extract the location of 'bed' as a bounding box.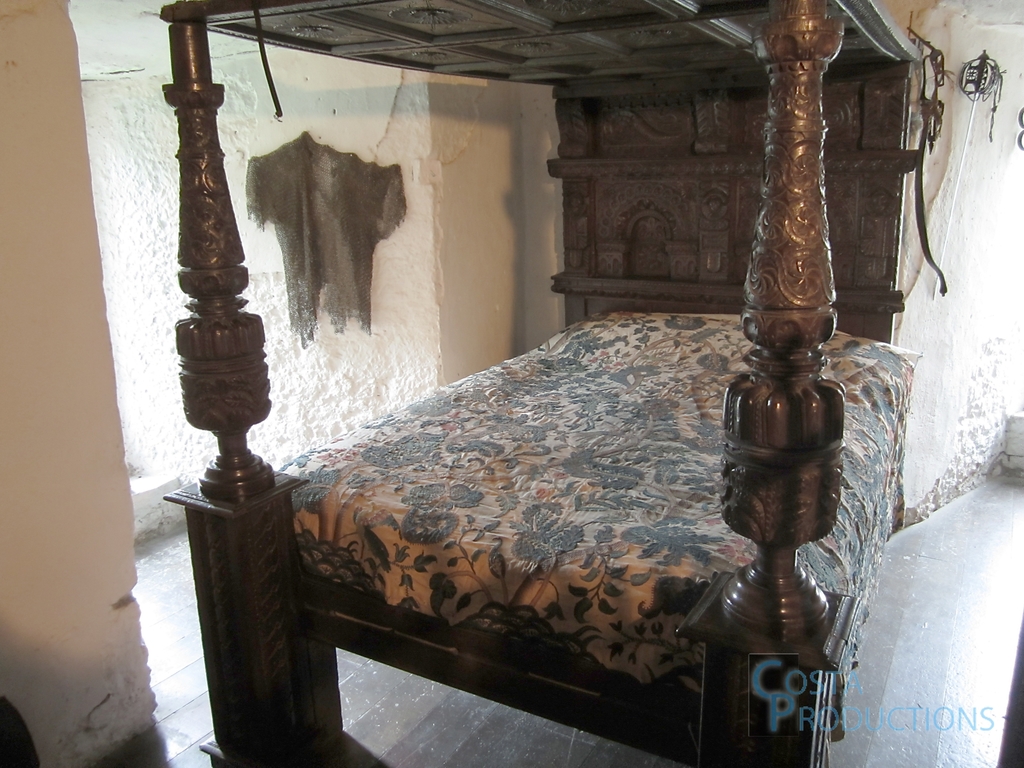
box=[158, 292, 916, 757].
